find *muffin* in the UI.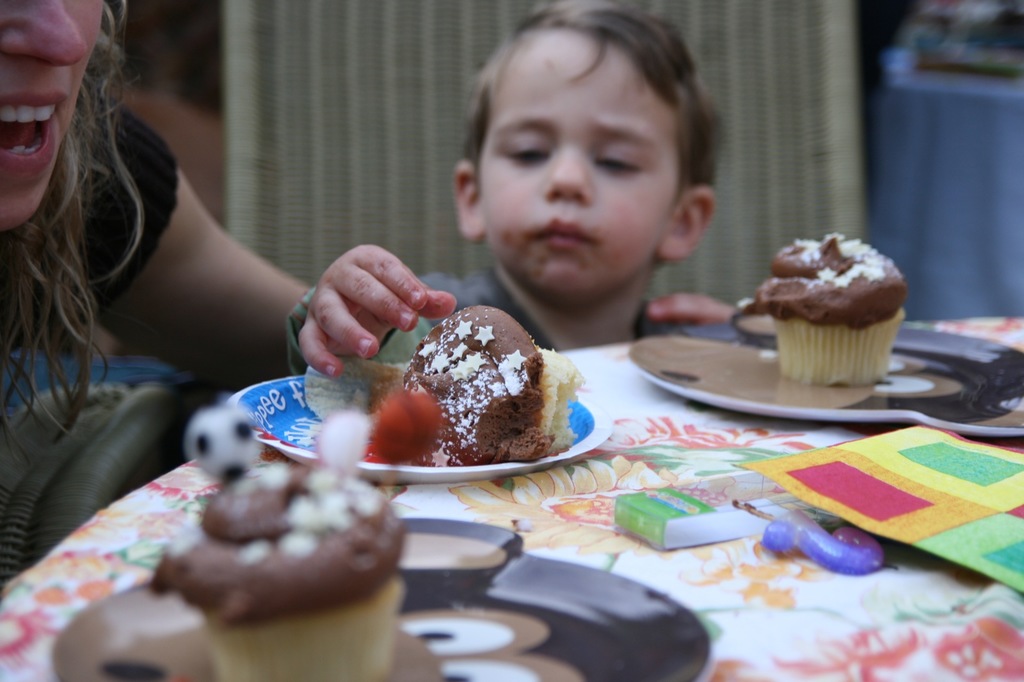
UI element at (x1=391, y1=299, x2=591, y2=466).
